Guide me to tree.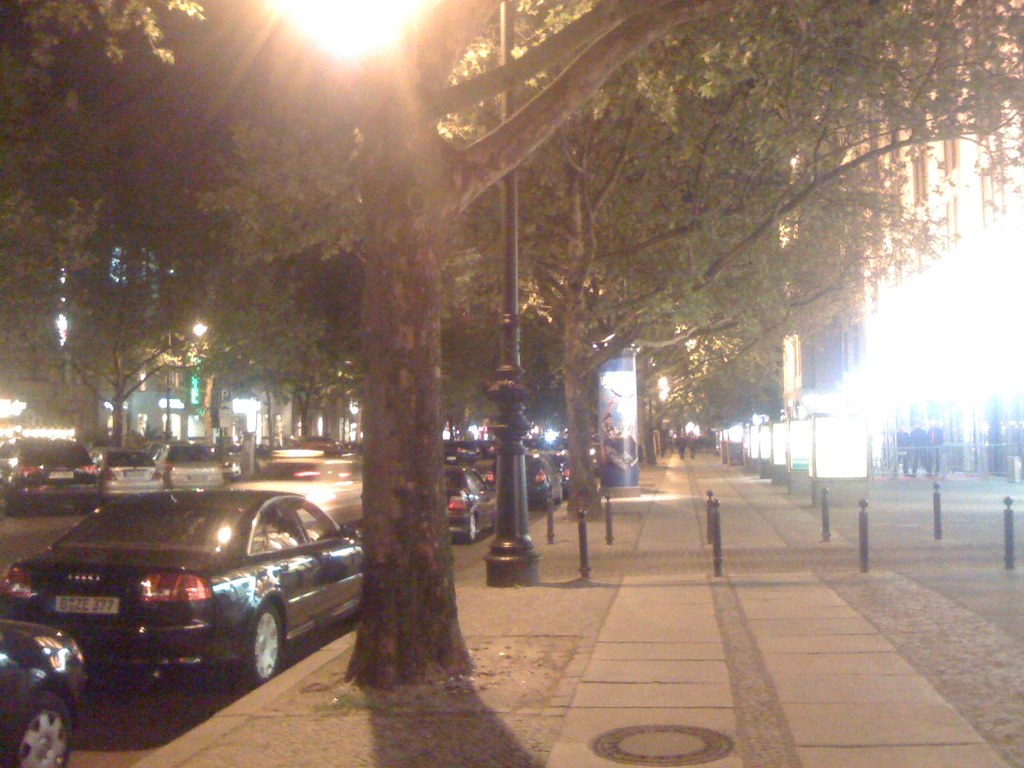
Guidance: (922, 427, 944, 470).
